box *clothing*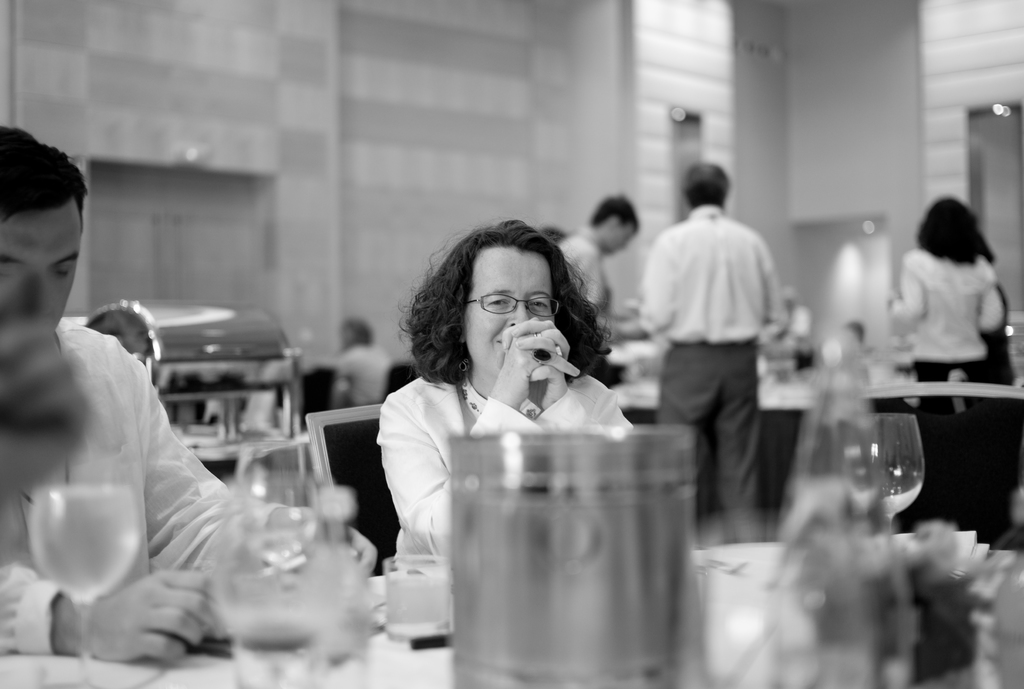
0 323 273 653
